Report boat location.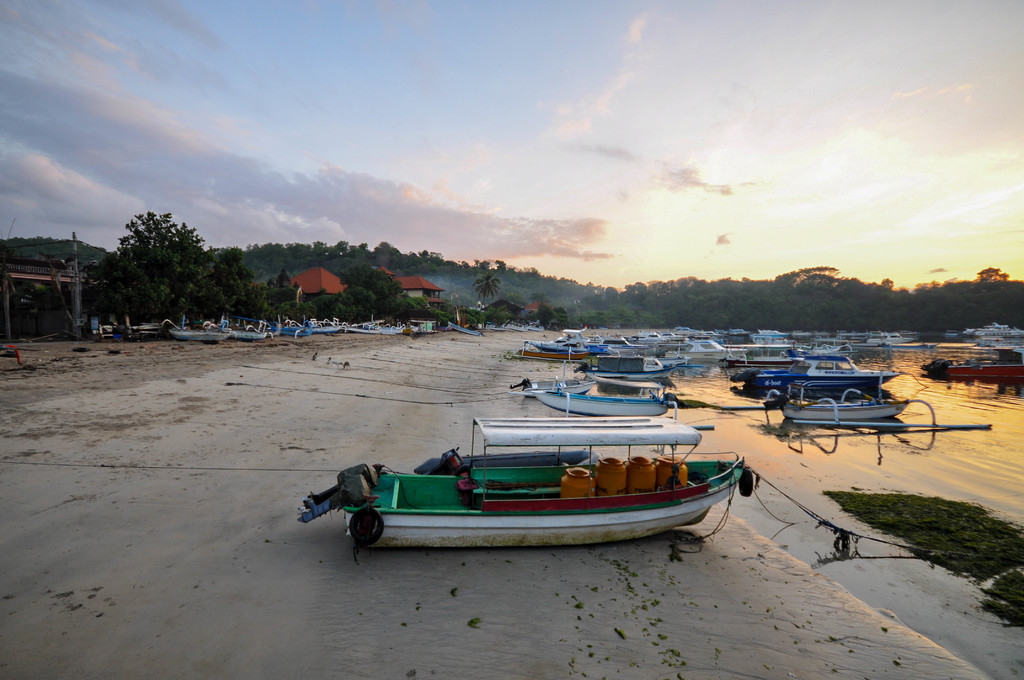
Report: x1=738, y1=349, x2=904, y2=404.
